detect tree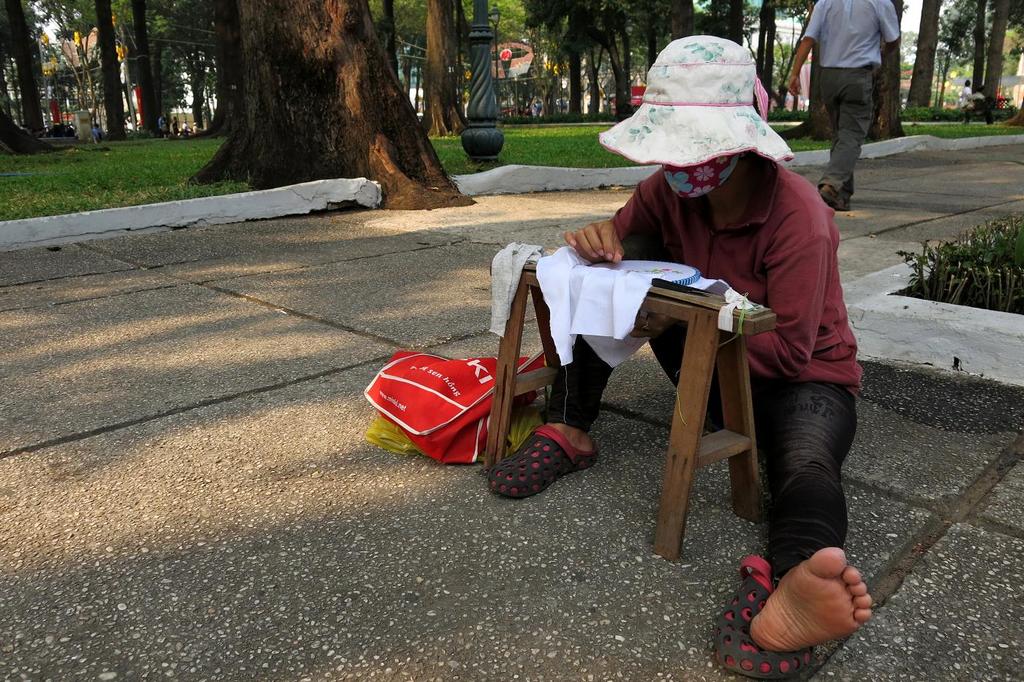
left=184, top=0, right=477, bottom=217
